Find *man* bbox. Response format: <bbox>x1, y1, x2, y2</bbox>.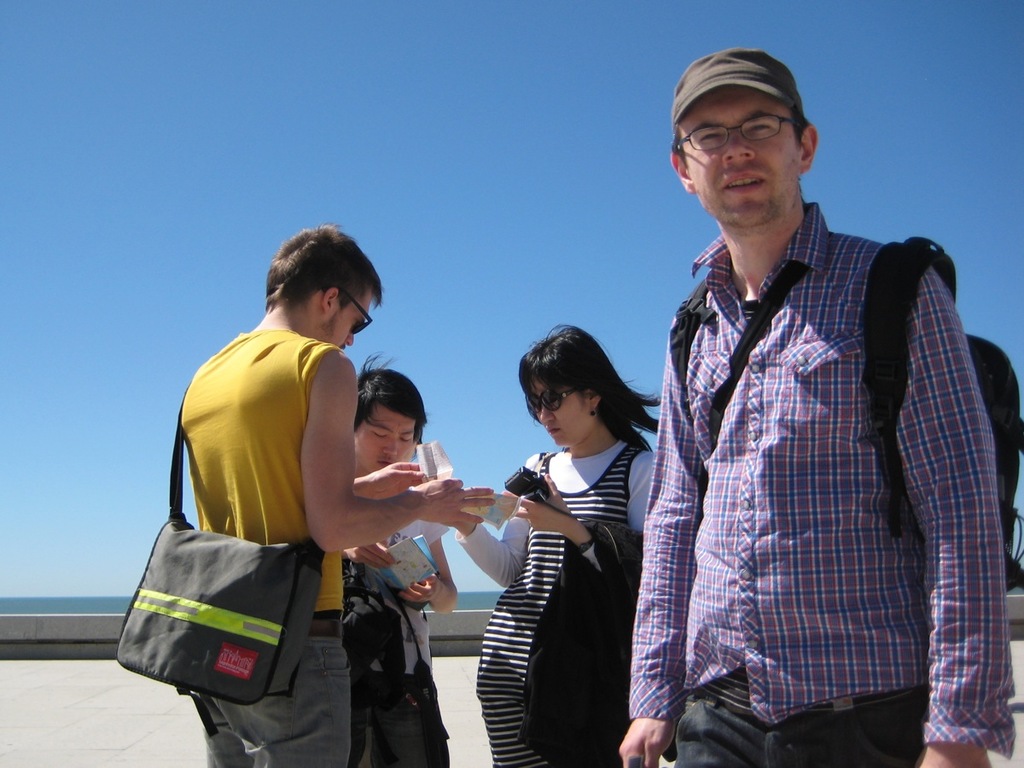
<bbox>338, 352, 458, 767</bbox>.
